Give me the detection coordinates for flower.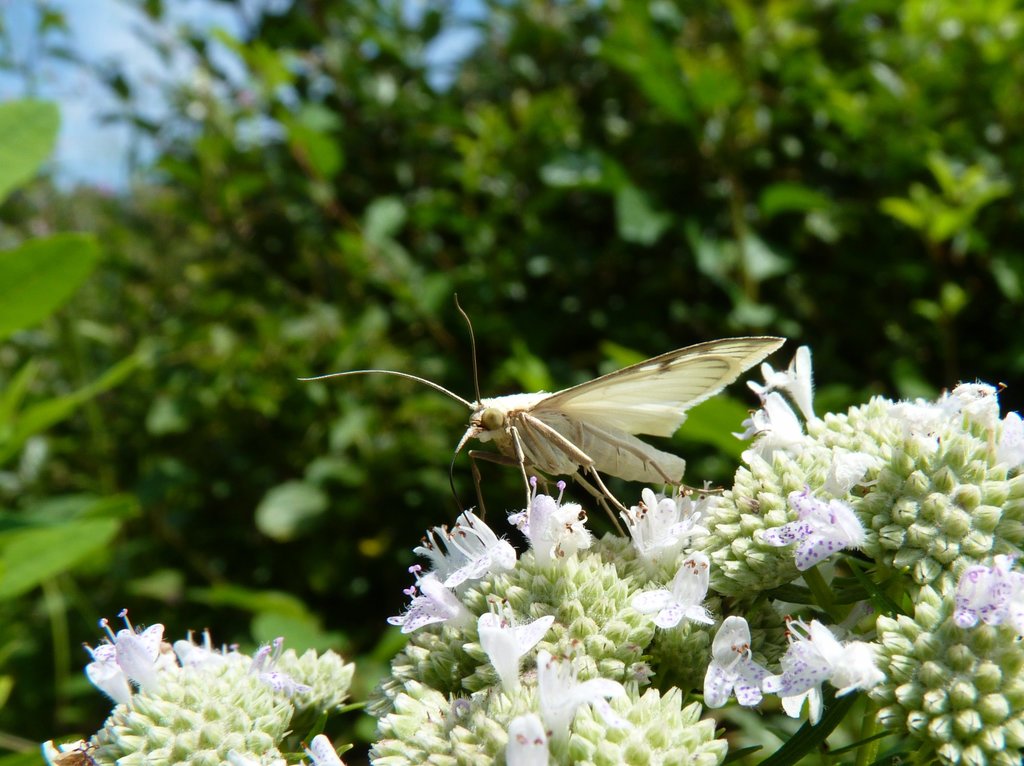
<region>643, 479, 706, 538</region>.
